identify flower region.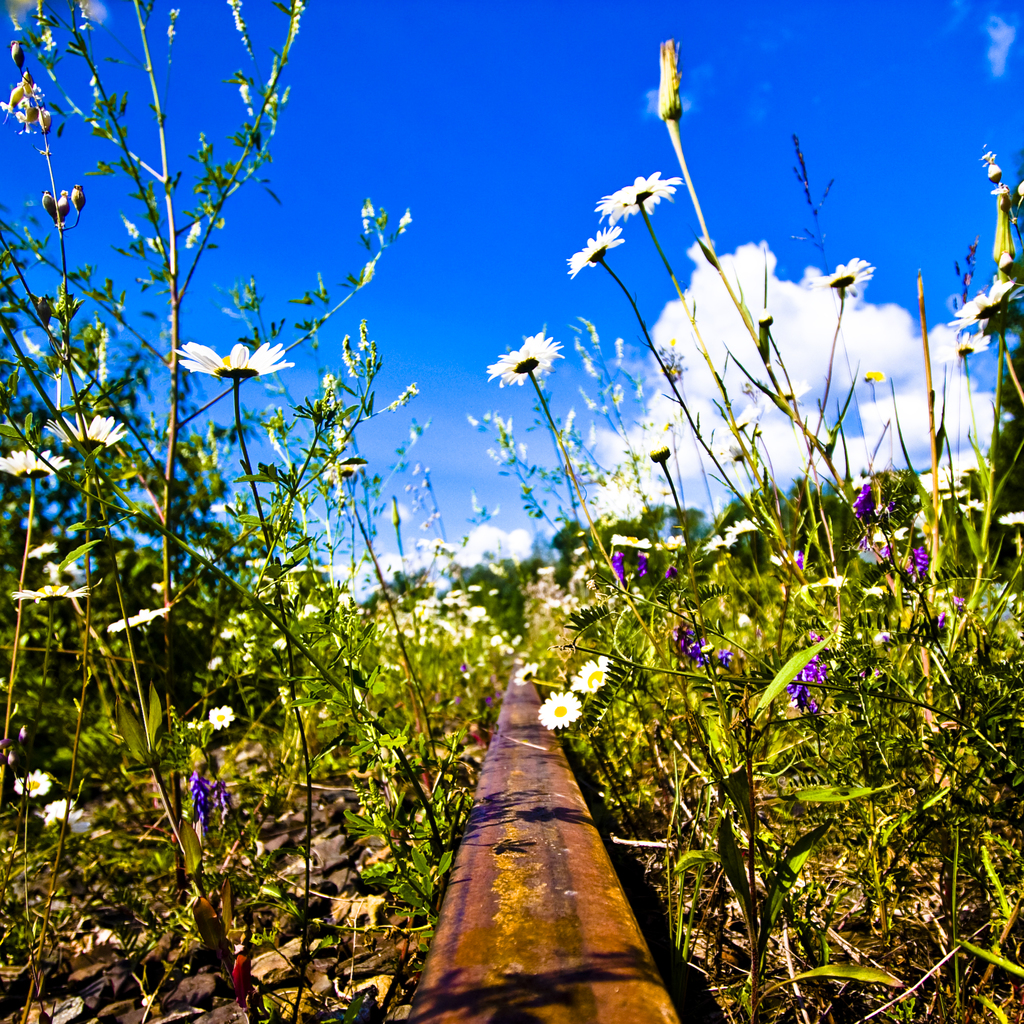
Region: bbox(69, 324, 113, 388).
